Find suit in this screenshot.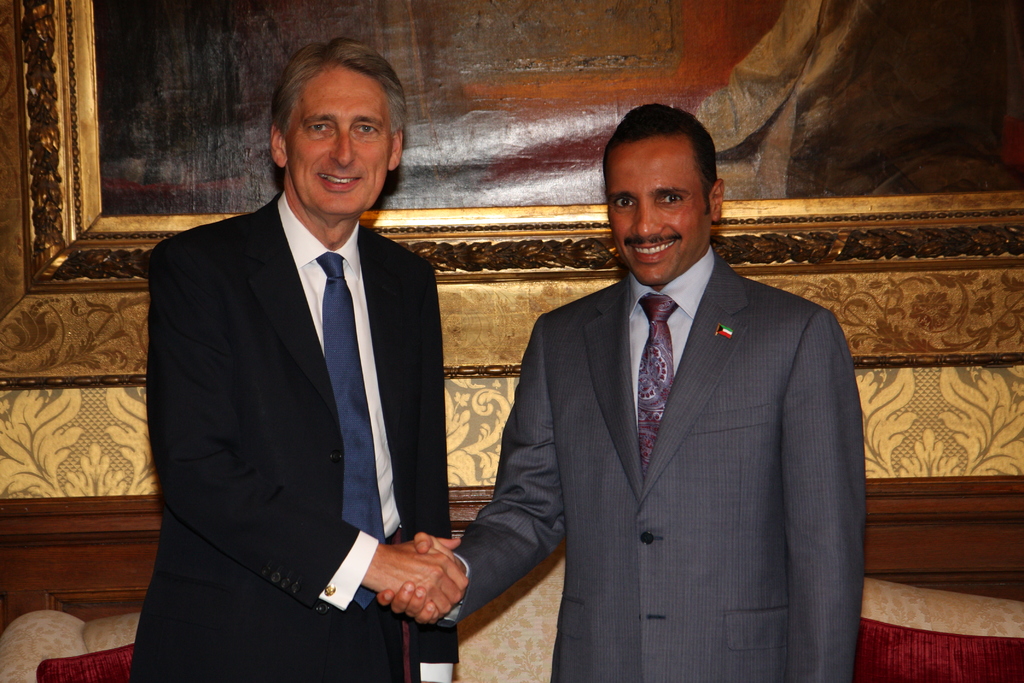
The bounding box for suit is <region>443, 245, 869, 682</region>.
